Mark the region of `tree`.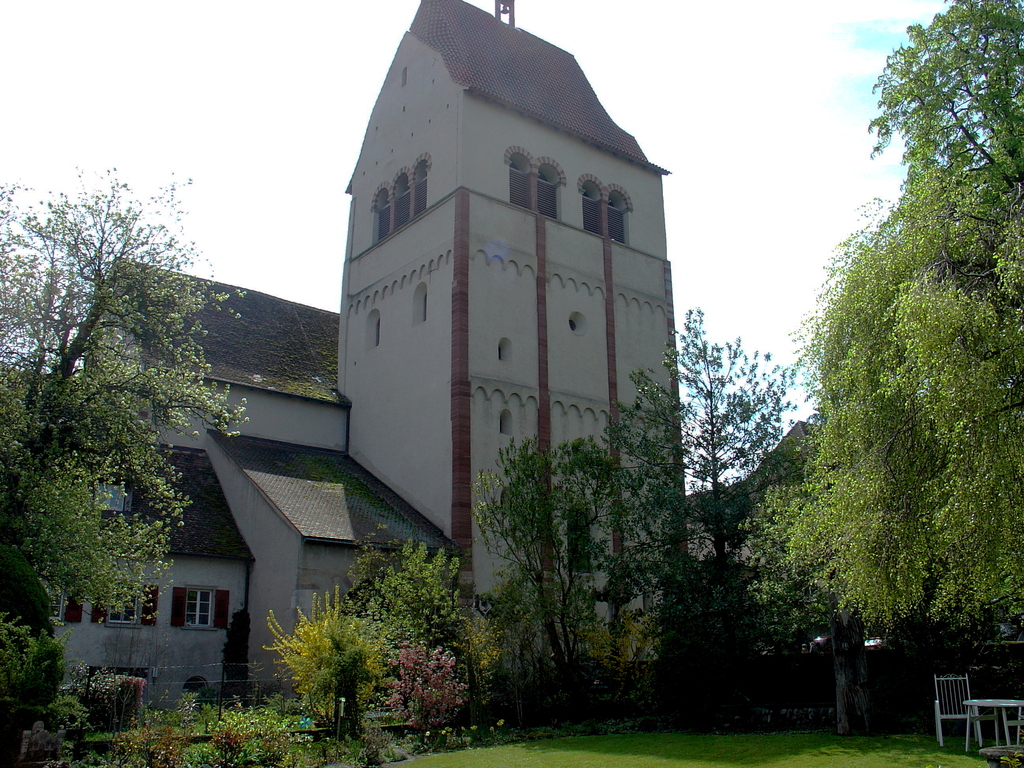
Region: (x1=737, y1=157, x2=1023, y2=671).
